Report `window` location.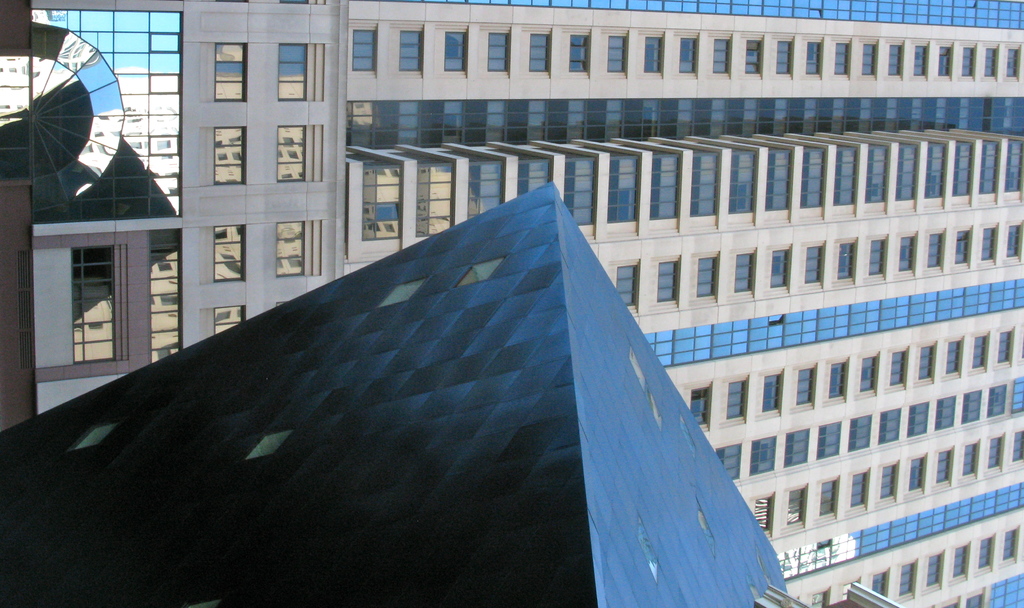
Report: region(217, 124, 250, 183).
